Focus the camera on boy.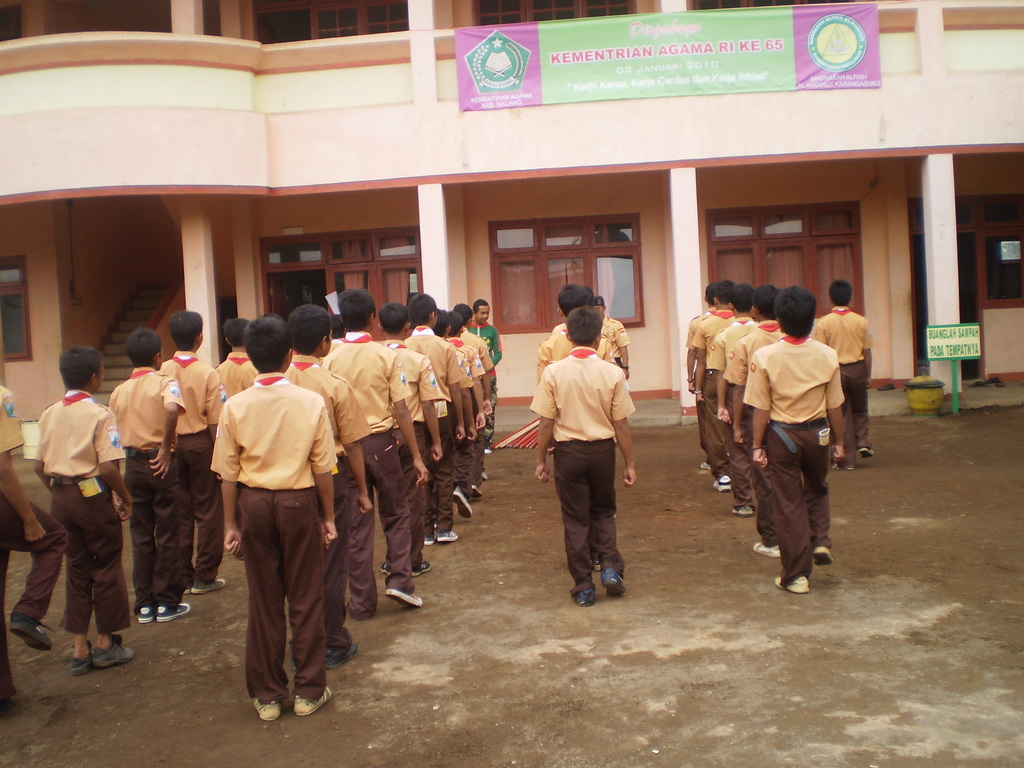
Focus region: bbox(30, 345, 137, 676).
